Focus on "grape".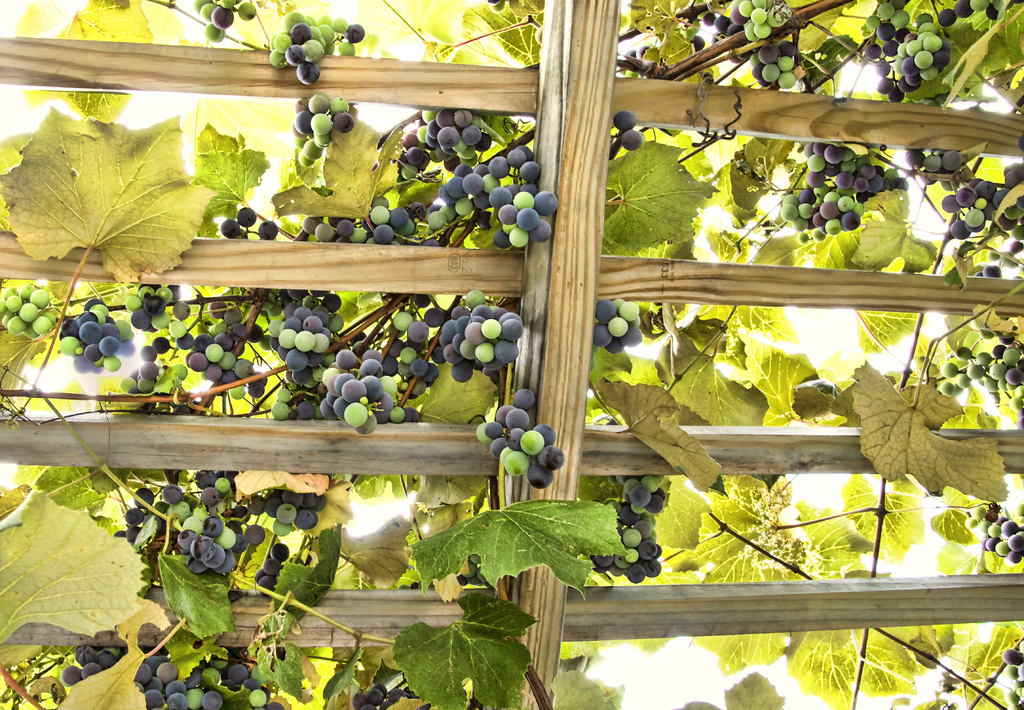
Focused at region(270, 542, 287, 561).
